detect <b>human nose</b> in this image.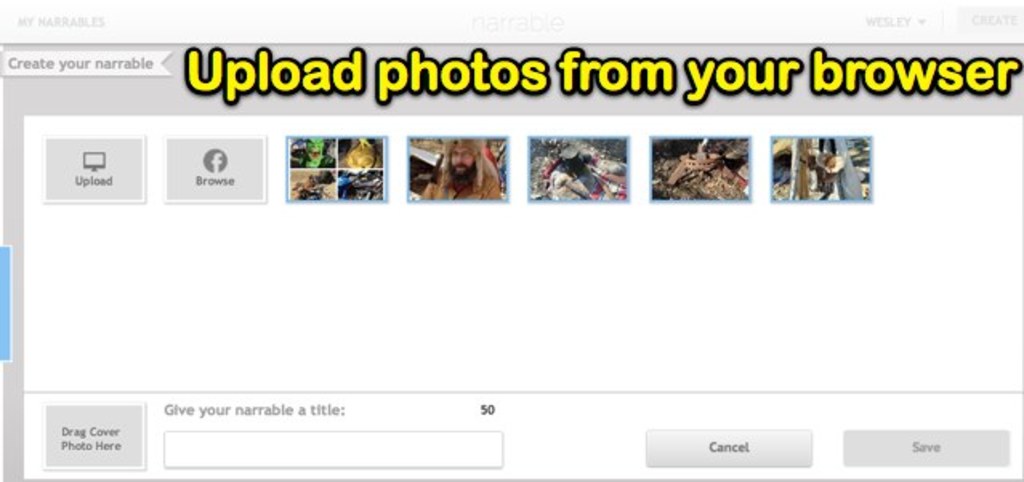
Detection: 450/154/462/168.
